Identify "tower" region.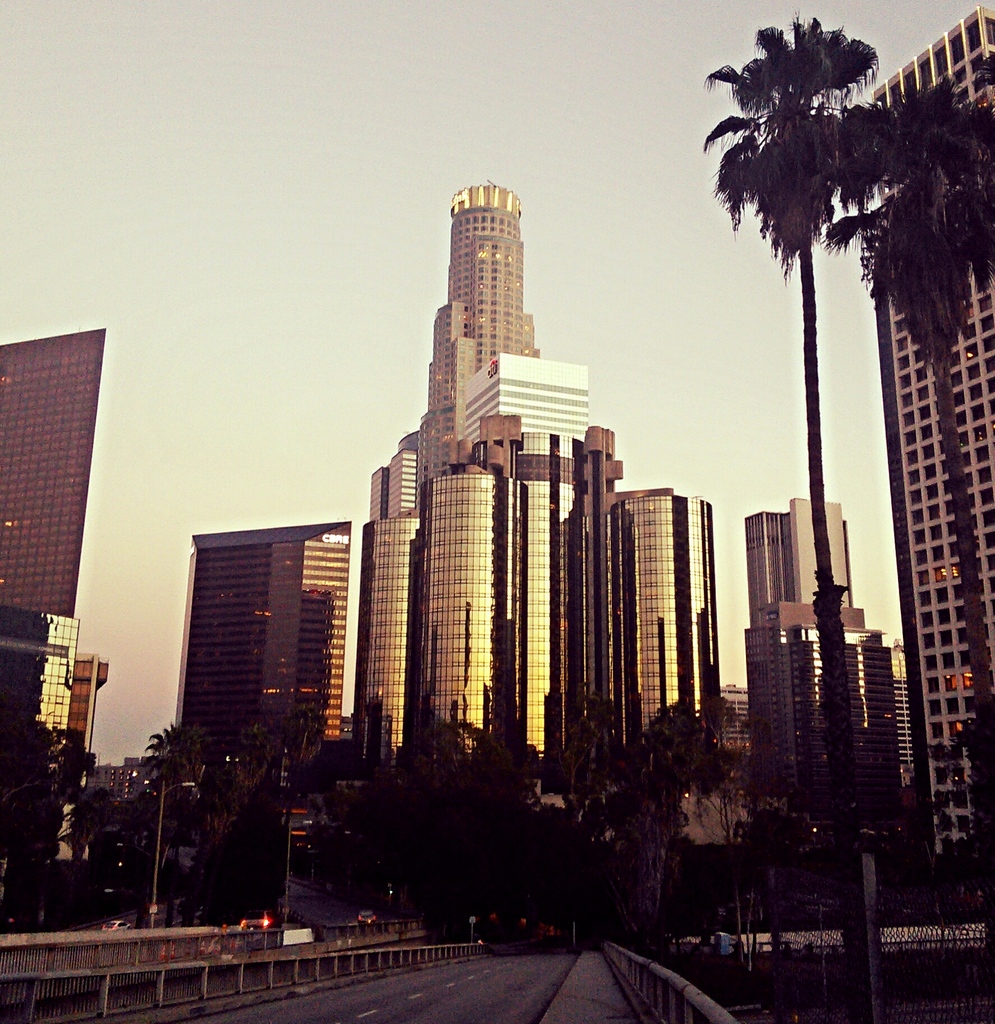
Region: x1=0, y1=332, x2=104, y2=619.
